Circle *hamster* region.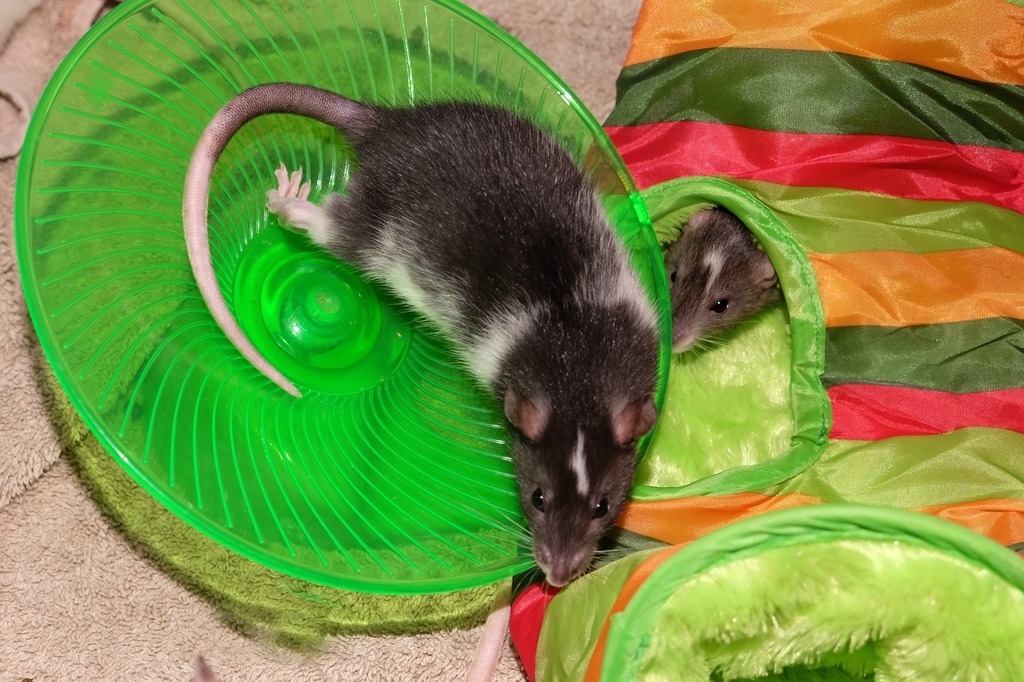
Region: [172, 68, 665, 607].
